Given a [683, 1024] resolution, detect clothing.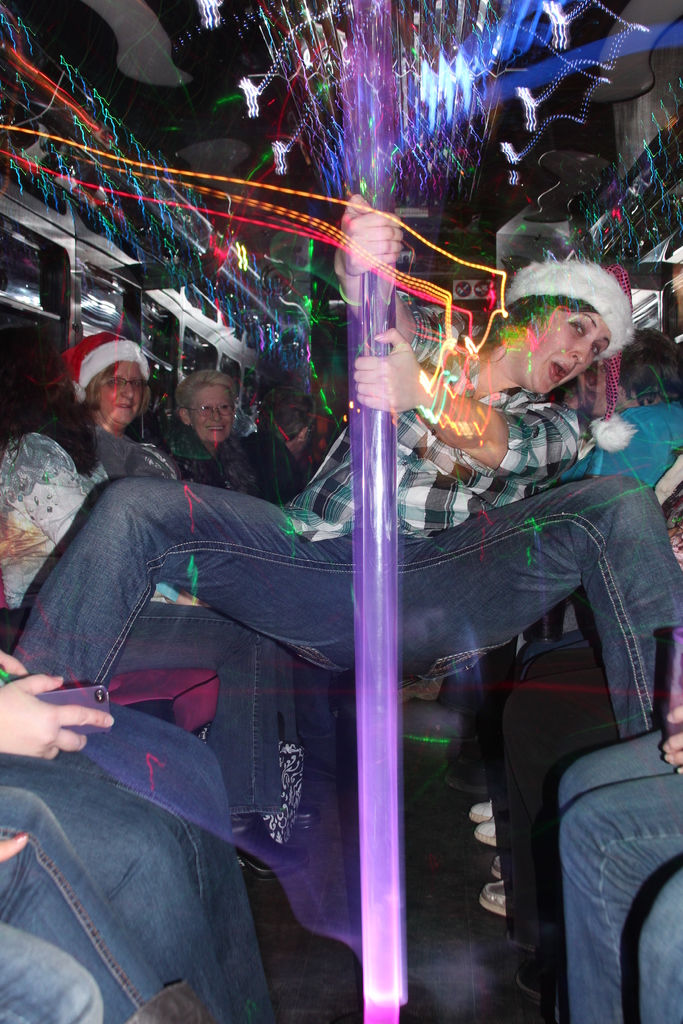
l=0, t=706, r=282, b=1023.
